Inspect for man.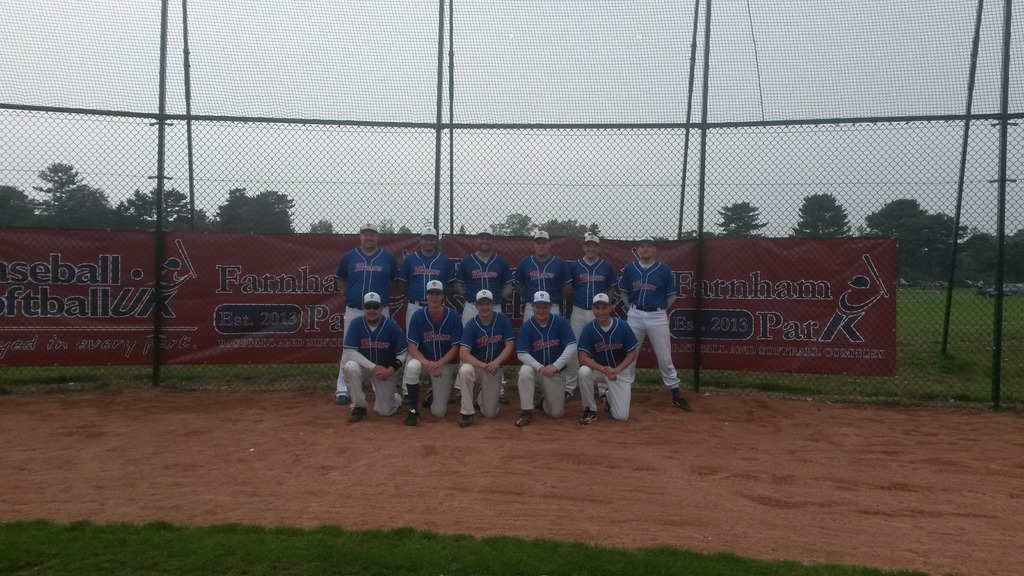
Inspection: {"x1": 579, "y1": 228, "x2": 606, "y2": 377}.
